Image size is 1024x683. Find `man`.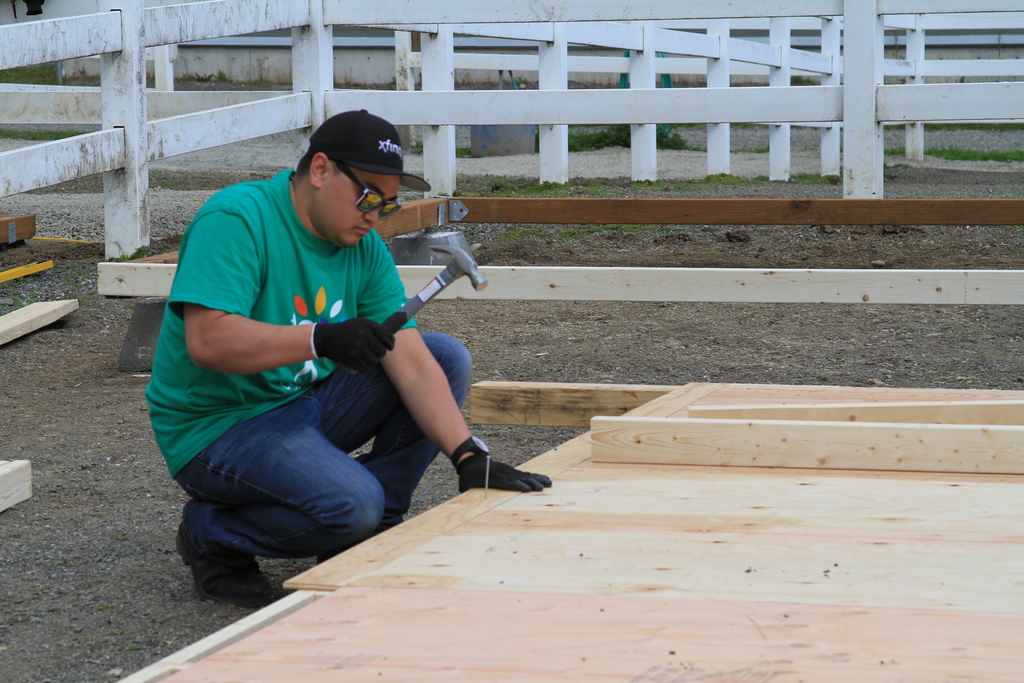
l=143, t=115, r=518, b=589.
